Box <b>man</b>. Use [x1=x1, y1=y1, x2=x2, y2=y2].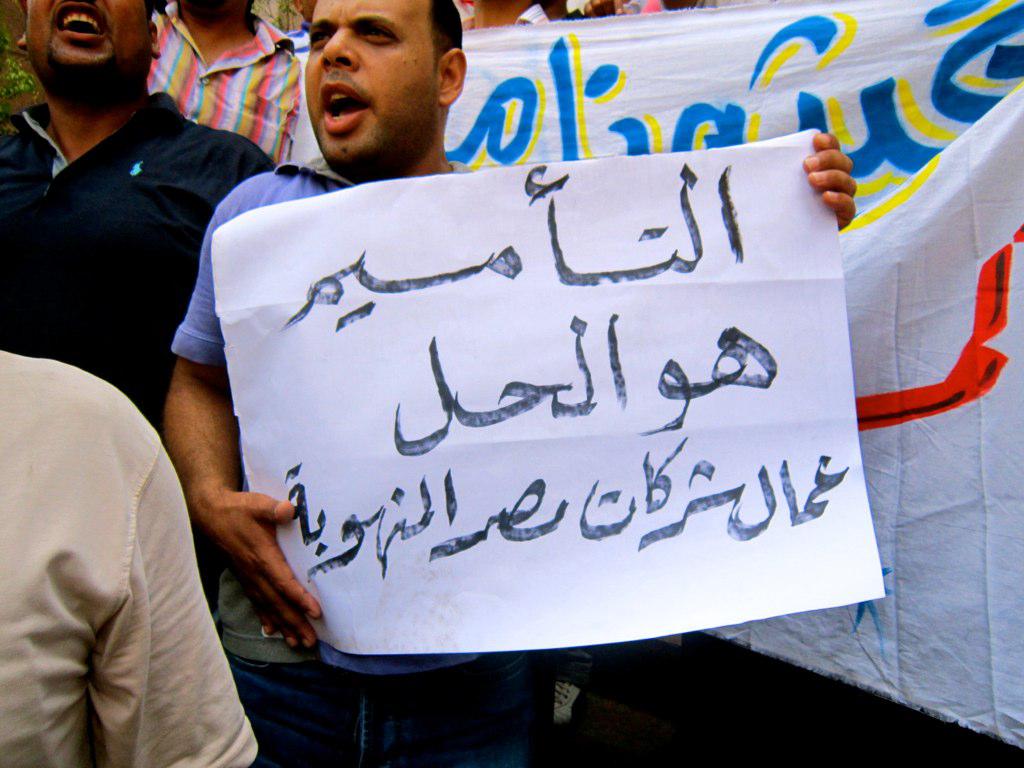
[x1=6, y1=0, x2=274, y2=445].
